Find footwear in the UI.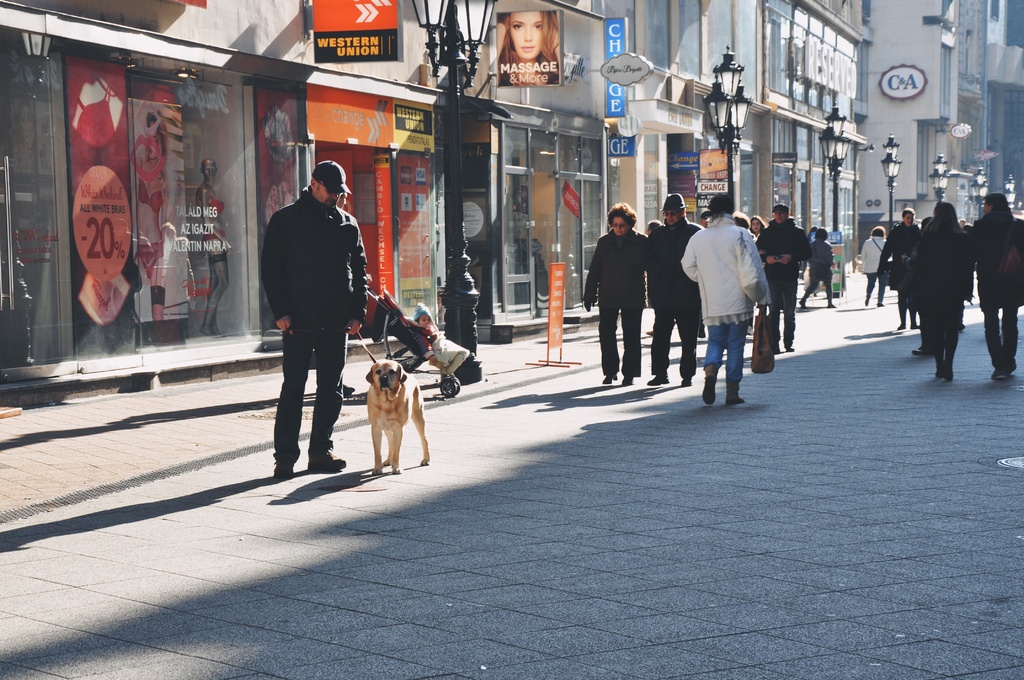
UI element at [828, 302, 838, 309].
